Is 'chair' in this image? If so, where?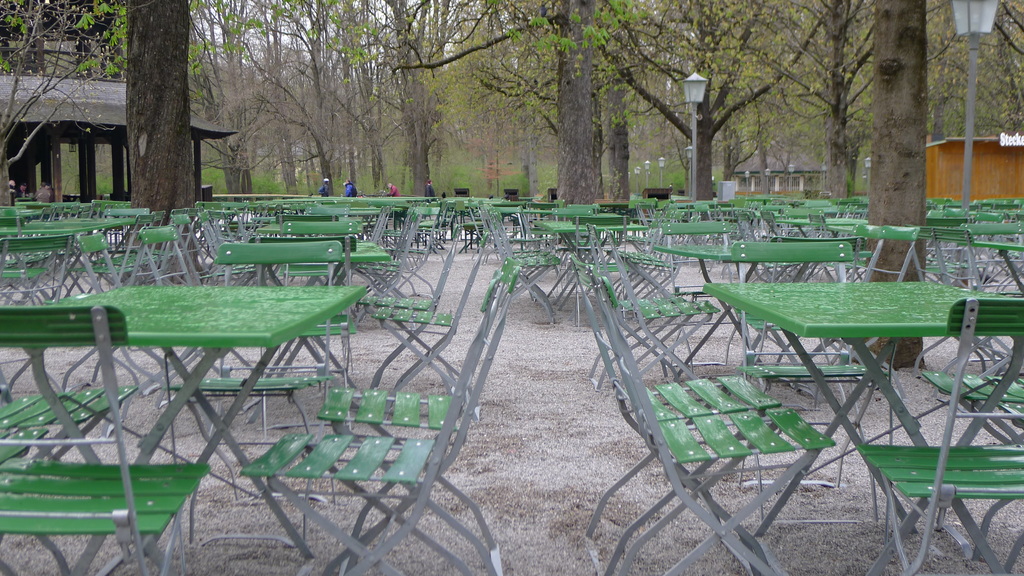
Yes, at pyautogui.locateOnScreen(0, 307, 186, 574).
